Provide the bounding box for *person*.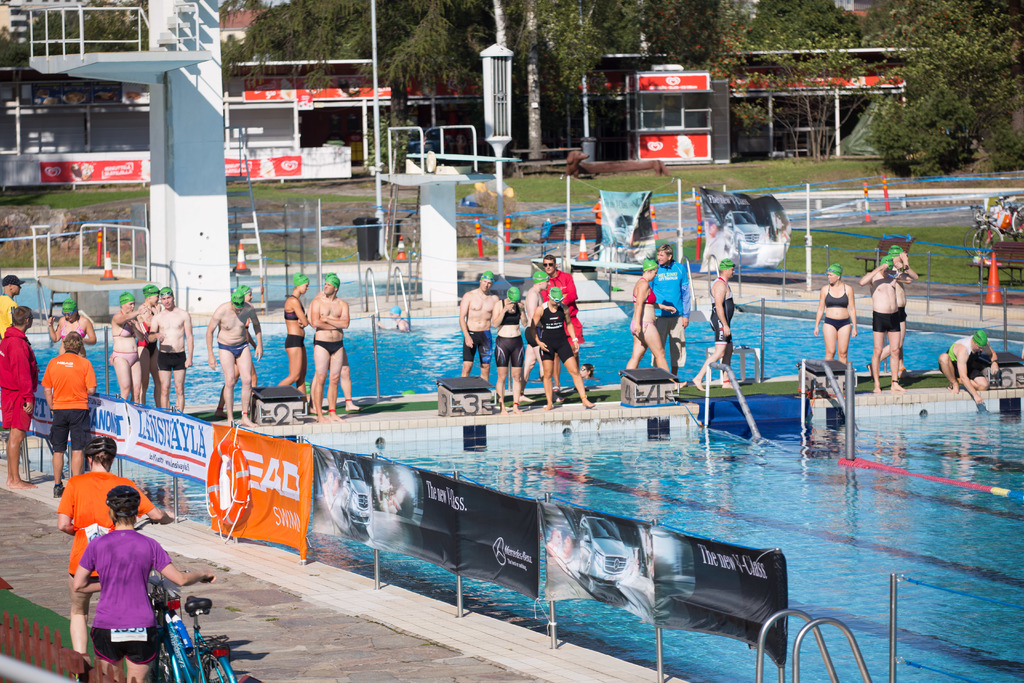
938, 329, 1000, 406.
